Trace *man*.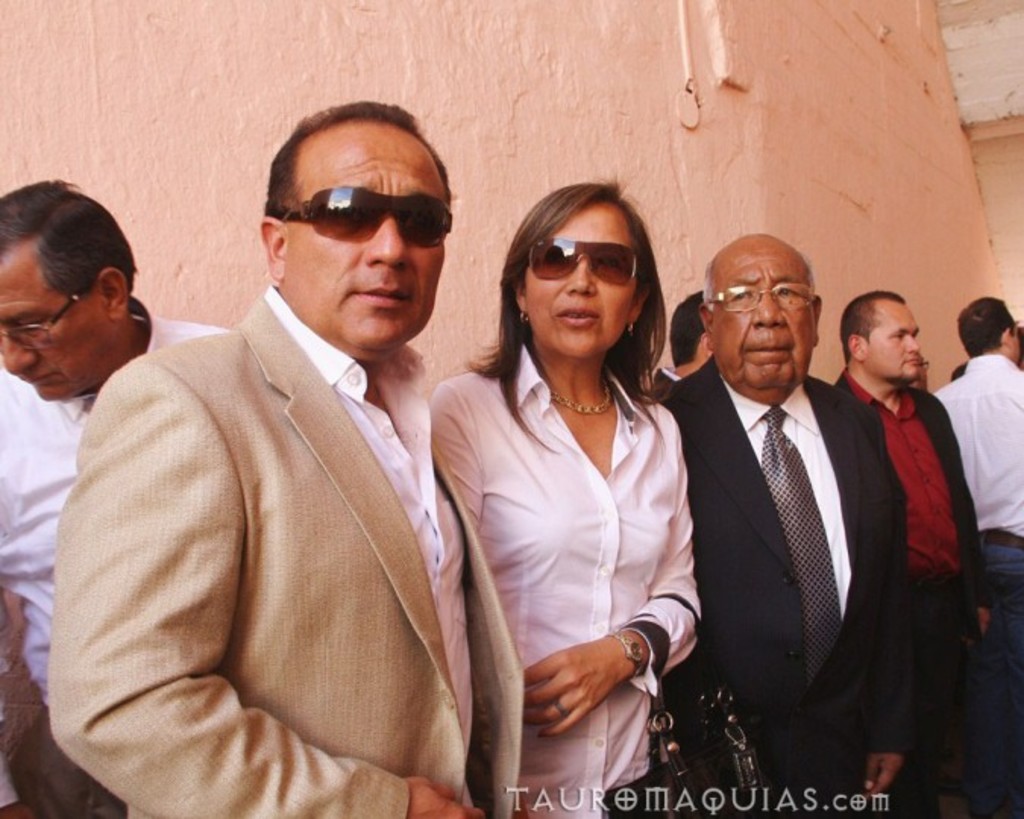
Traced to region(0, 174, 231, 817).
